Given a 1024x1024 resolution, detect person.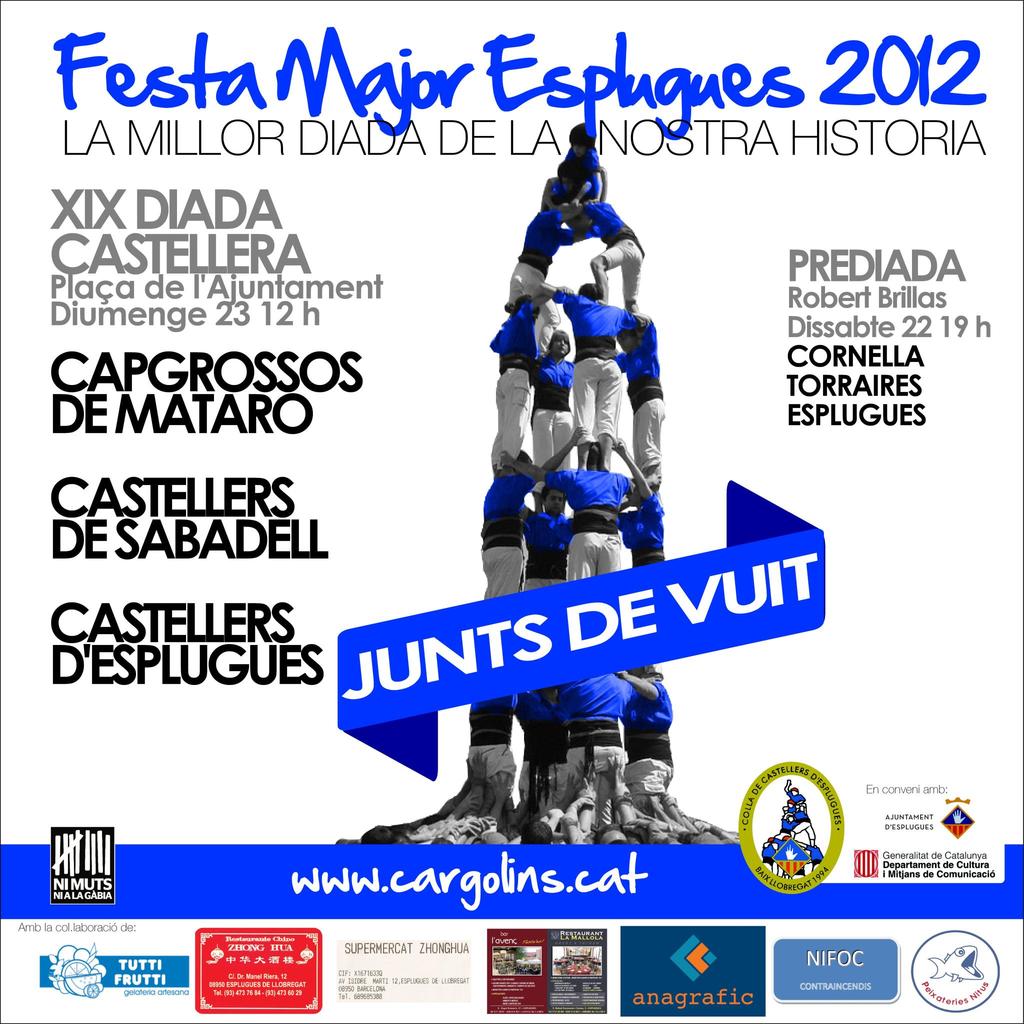
box=[515, 474, 583, 582].
